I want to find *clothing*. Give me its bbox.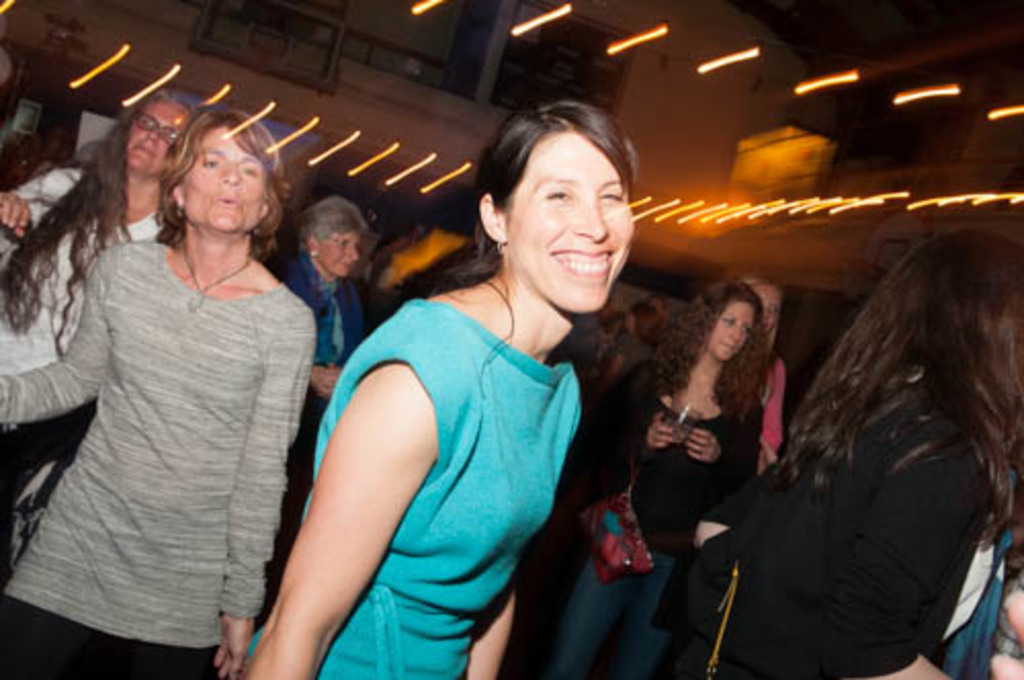
detection(754, 358, 772, 479).
